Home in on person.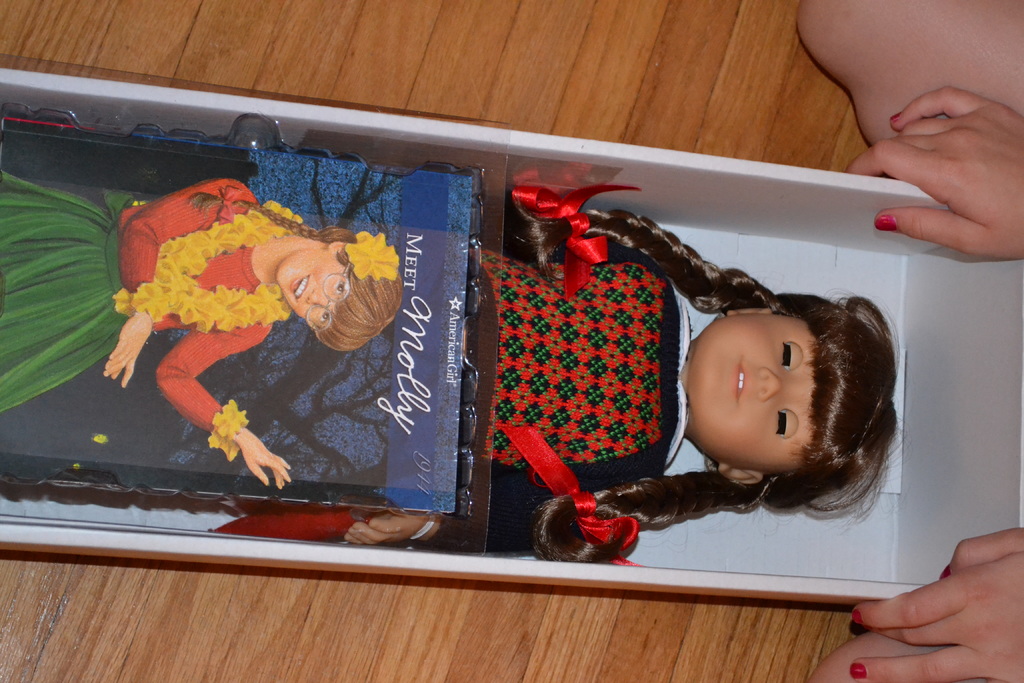
Homed in at <bbox>215, 179, 896, 563</bbox>.
